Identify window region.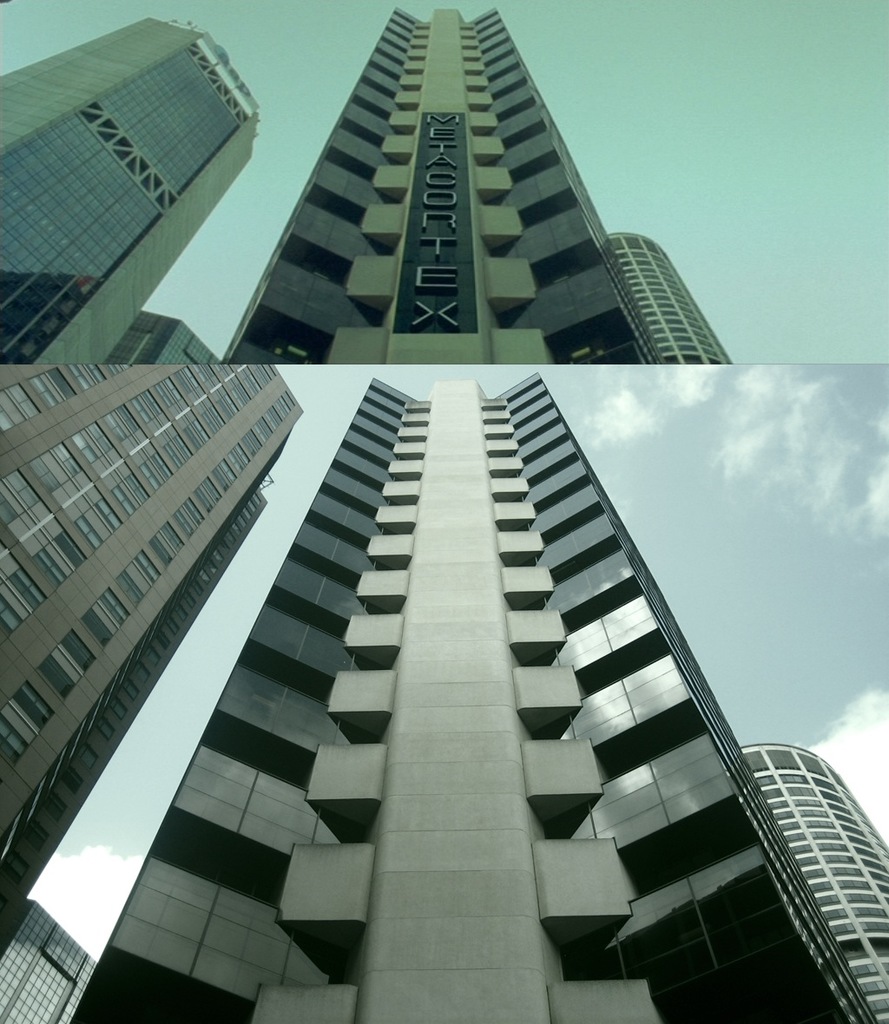
Region: <region>870, 1014, 888, 1023</region>.
